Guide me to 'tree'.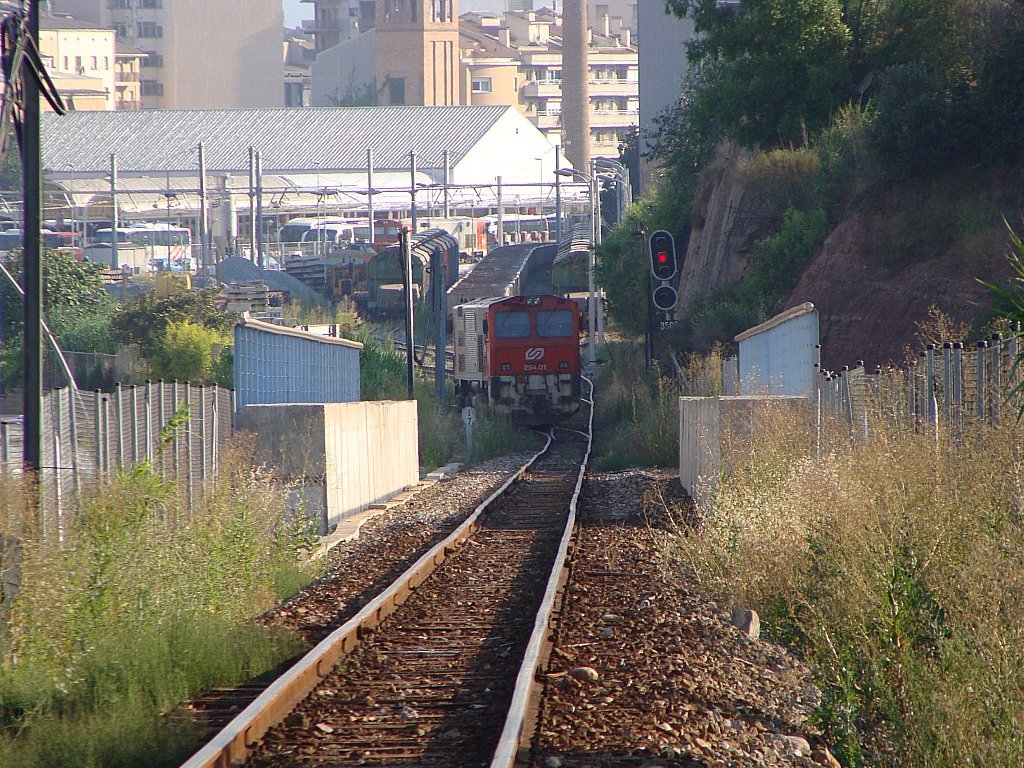
Guidance: 0, 254, 101, 336.
